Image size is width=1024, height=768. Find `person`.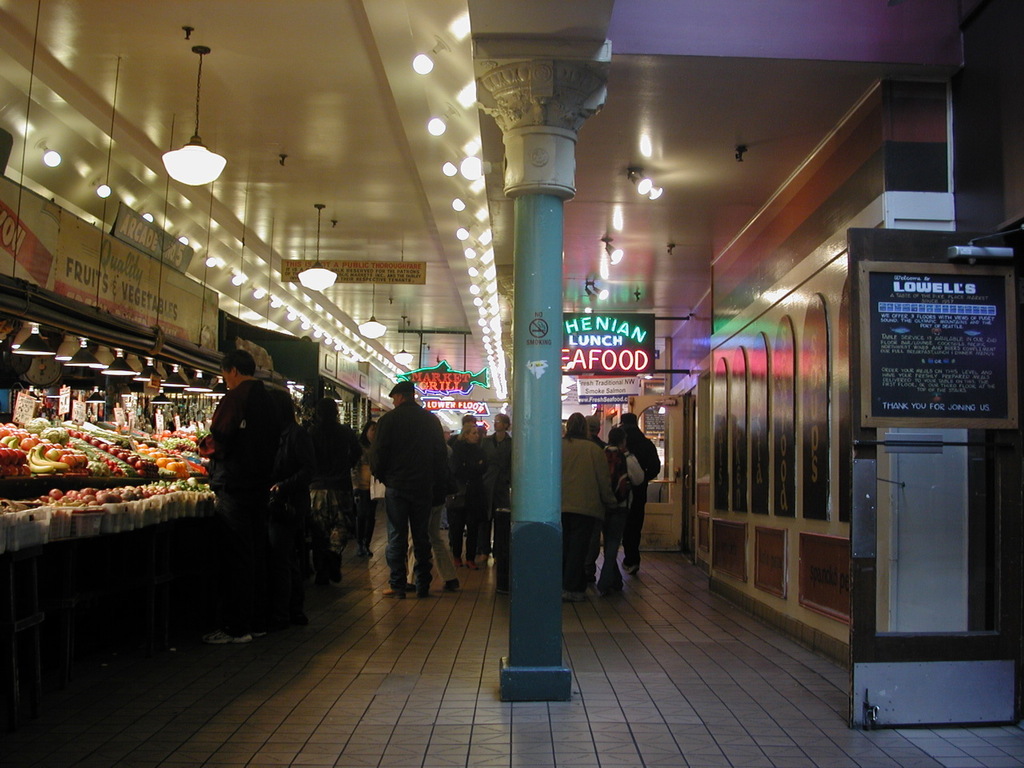
x1=615, y1=410, x2=659, y2=566.
